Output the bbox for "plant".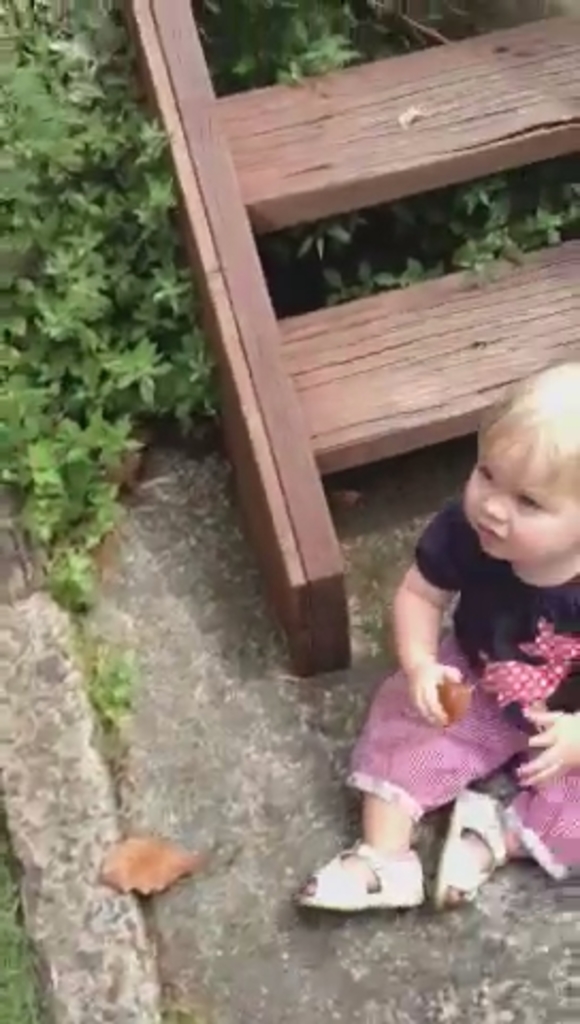
x1=177, y1=0, x2=546, y2=113.
